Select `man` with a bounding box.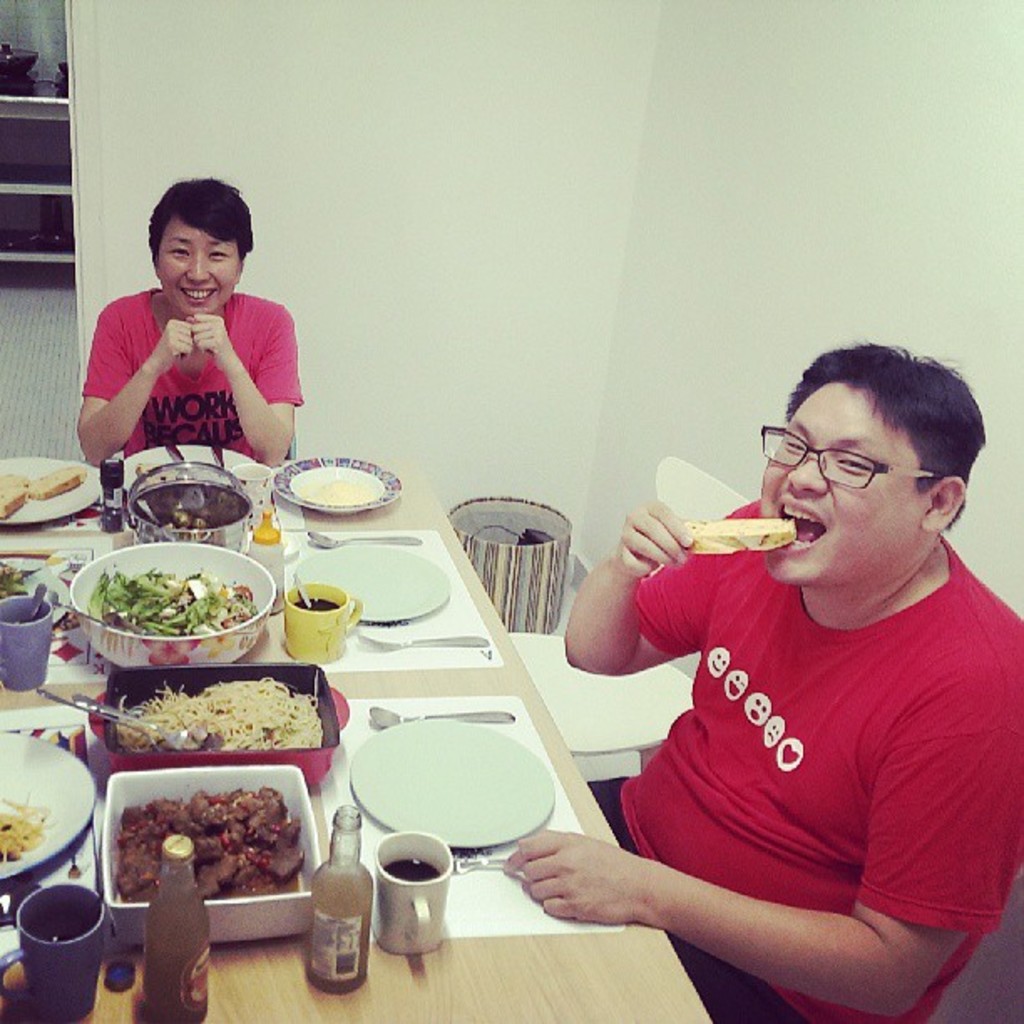
502,348,1022,1022.
